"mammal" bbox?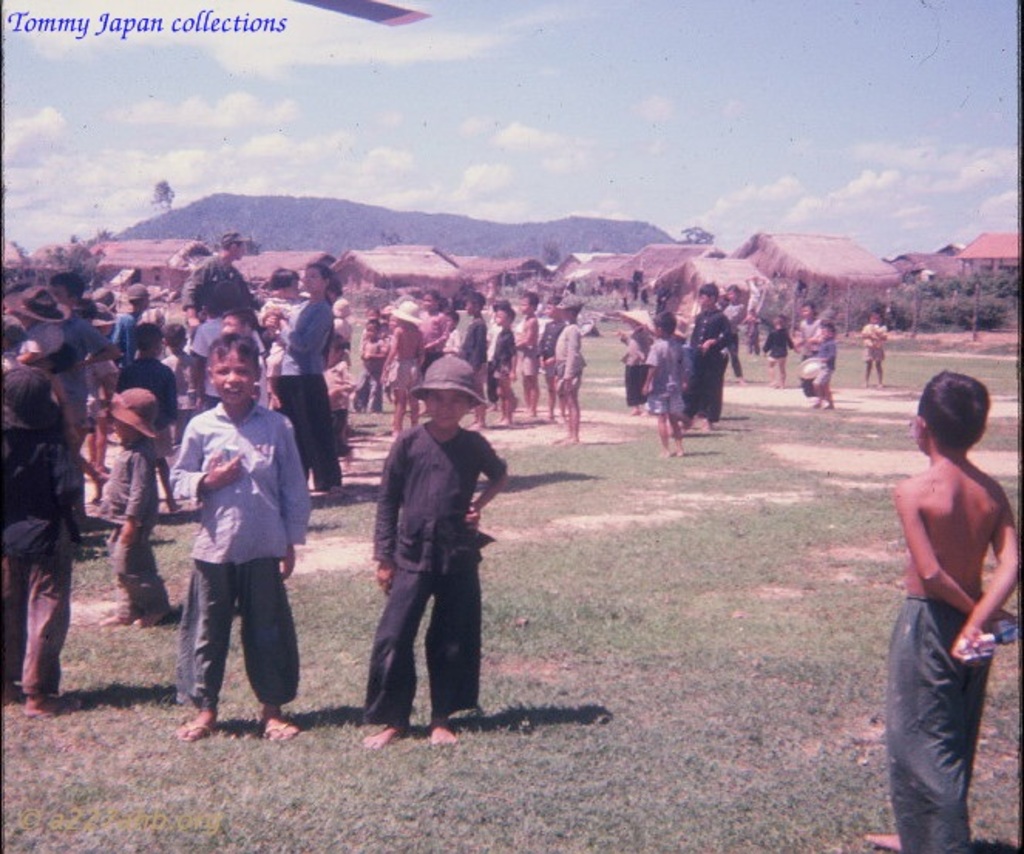
select_region(857, 366, 1022, 852)
